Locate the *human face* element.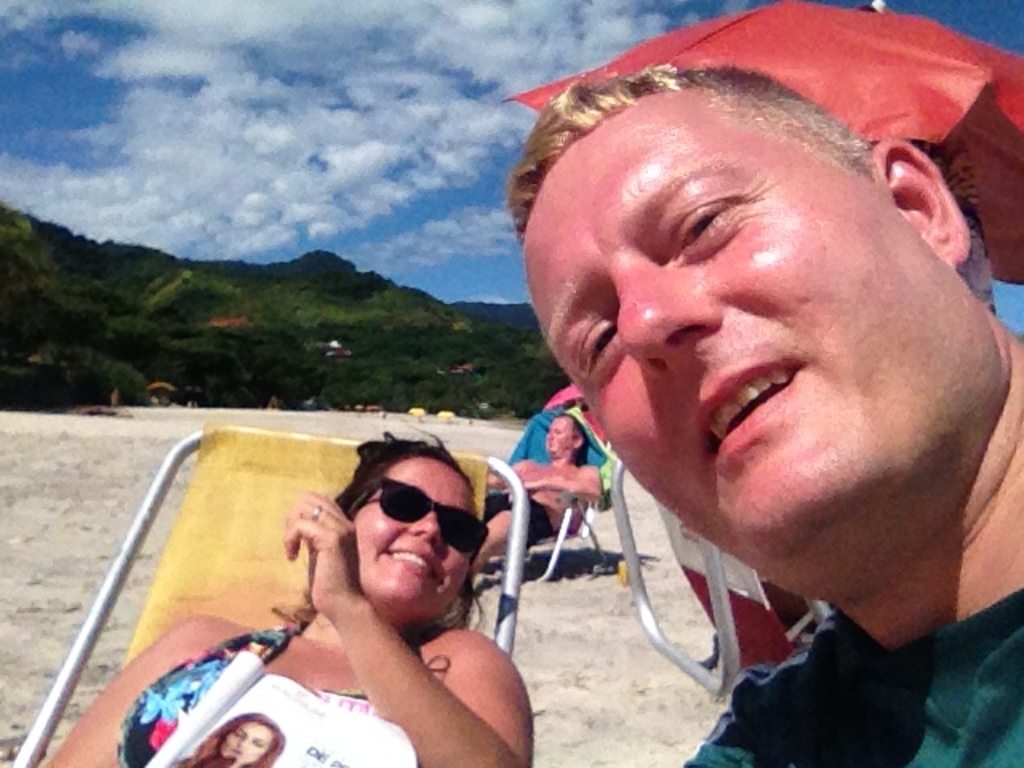
Element bbox: Rect(354, 456, 490, 606).
